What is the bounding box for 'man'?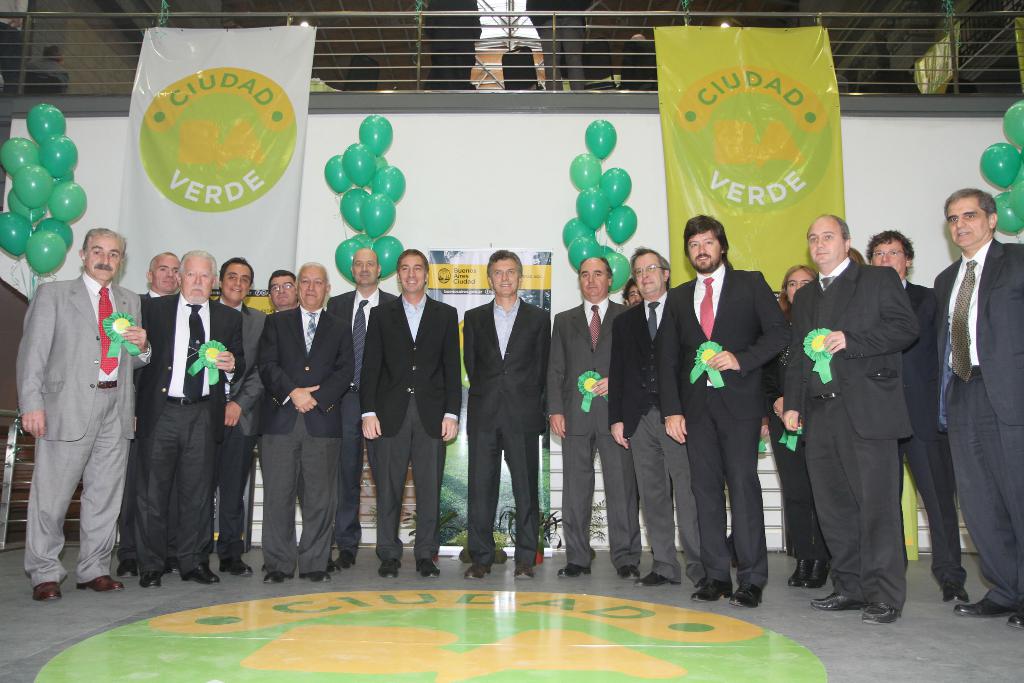
locate(360, 249, 460, 577).
